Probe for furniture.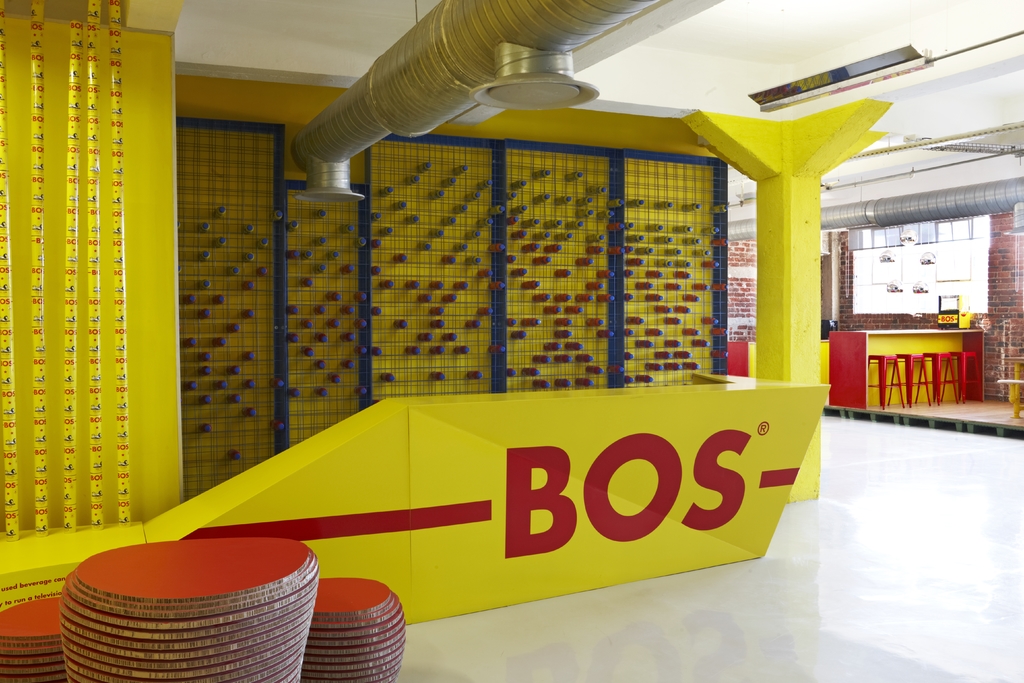
Probe result: 867 355 905 409.
